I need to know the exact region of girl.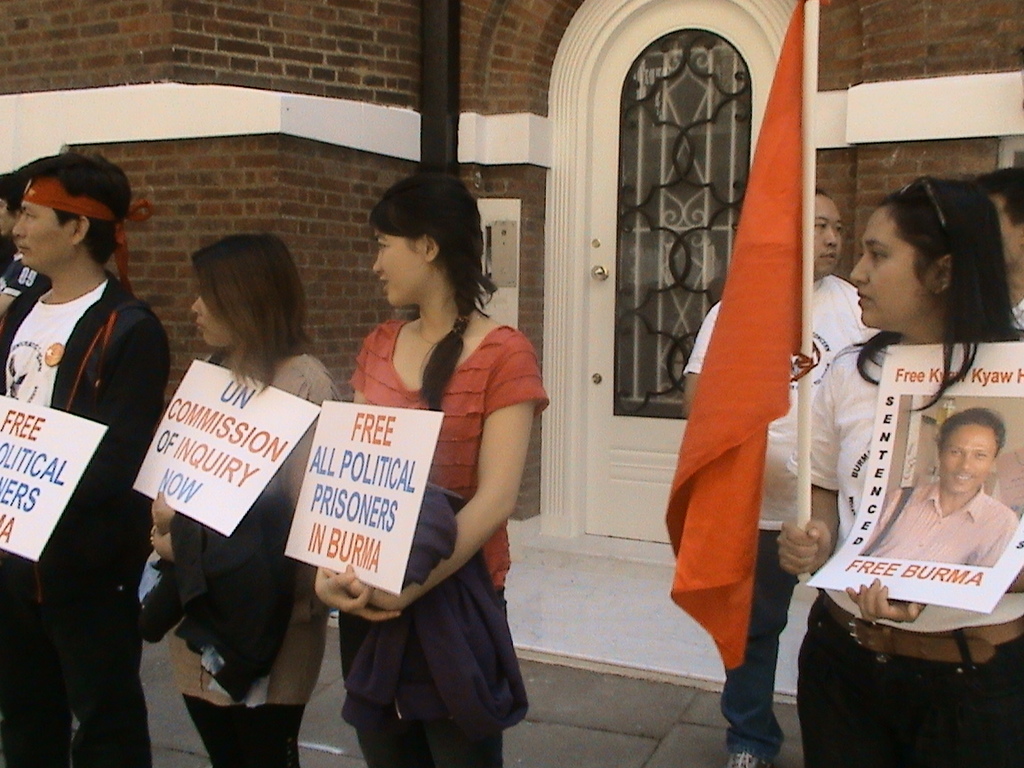
Region: (148, 232, 342, 758).
